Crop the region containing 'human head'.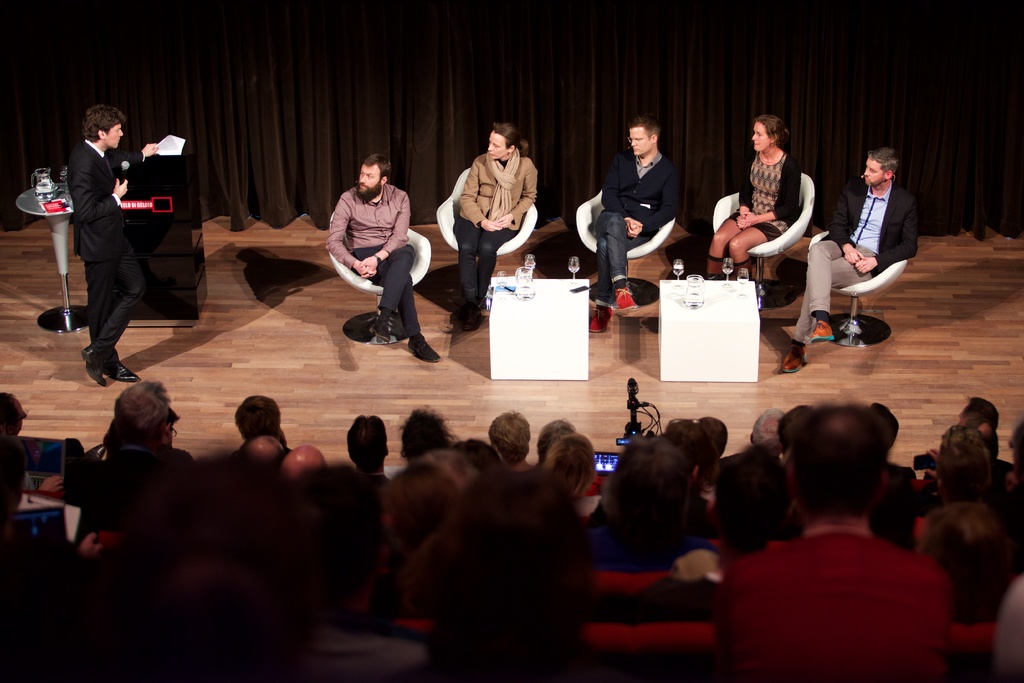
Crop region: locate(81, 104, 124, 149).
